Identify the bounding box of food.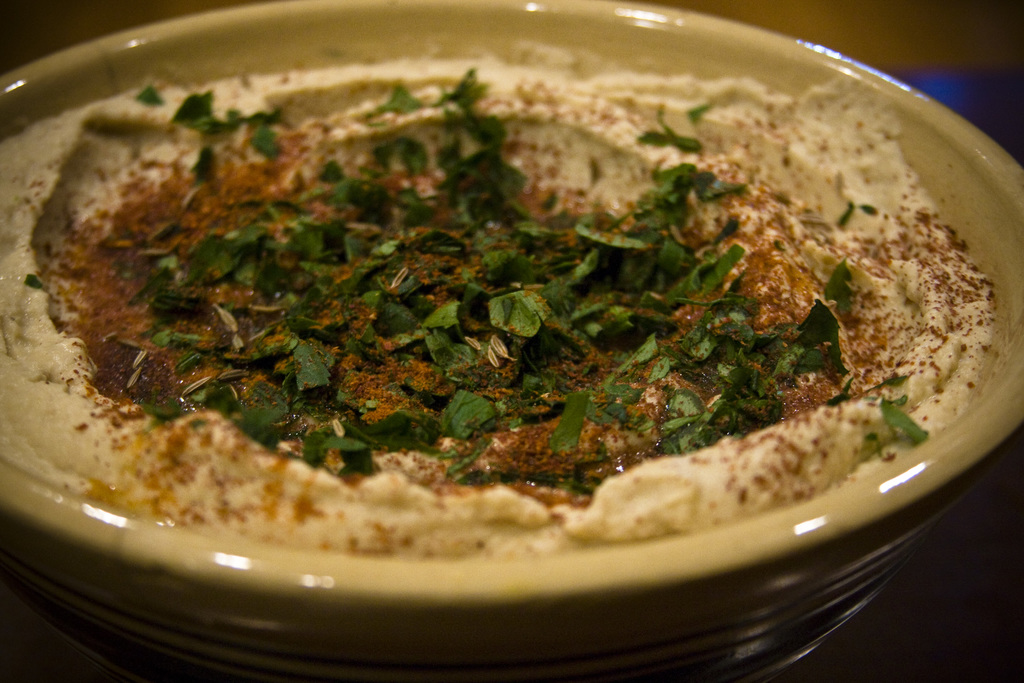
(49,15,989,601).
